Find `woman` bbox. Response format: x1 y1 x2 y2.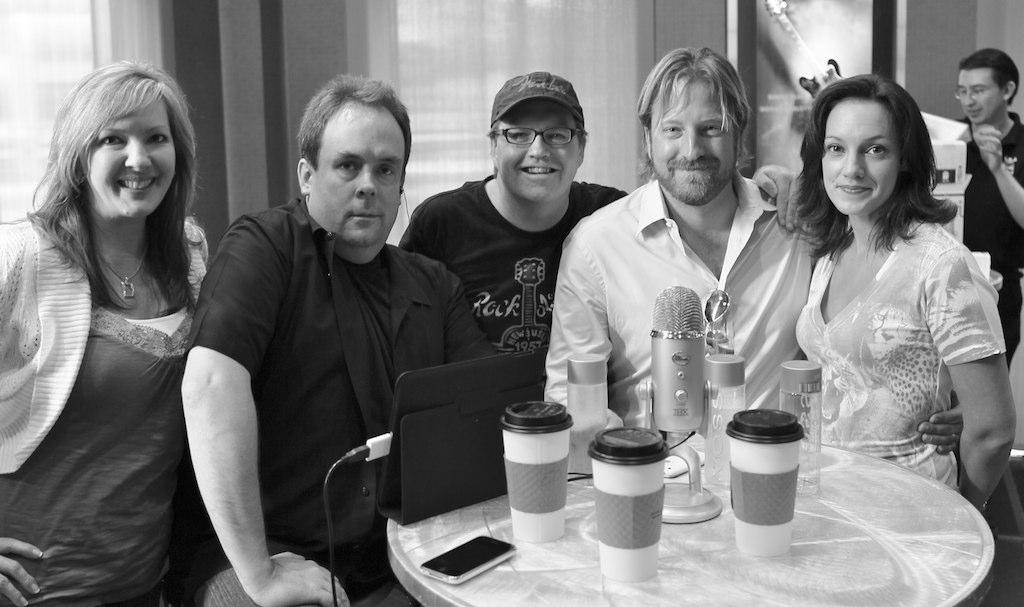
0 55 259 606.
